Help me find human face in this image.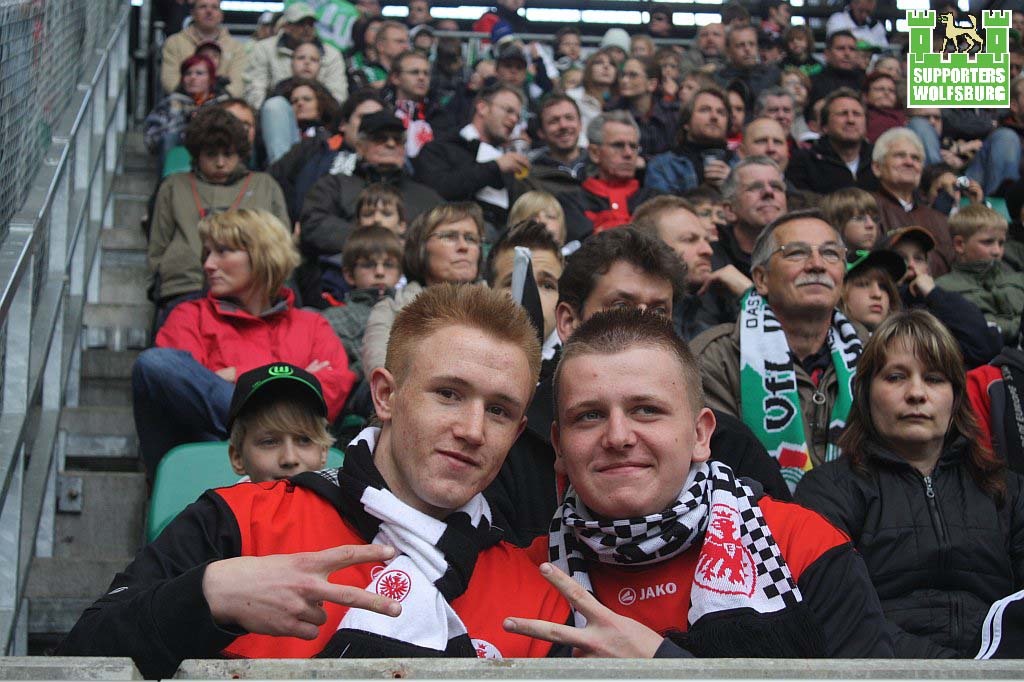
Found it: crop(199, 232, 259, 301).
